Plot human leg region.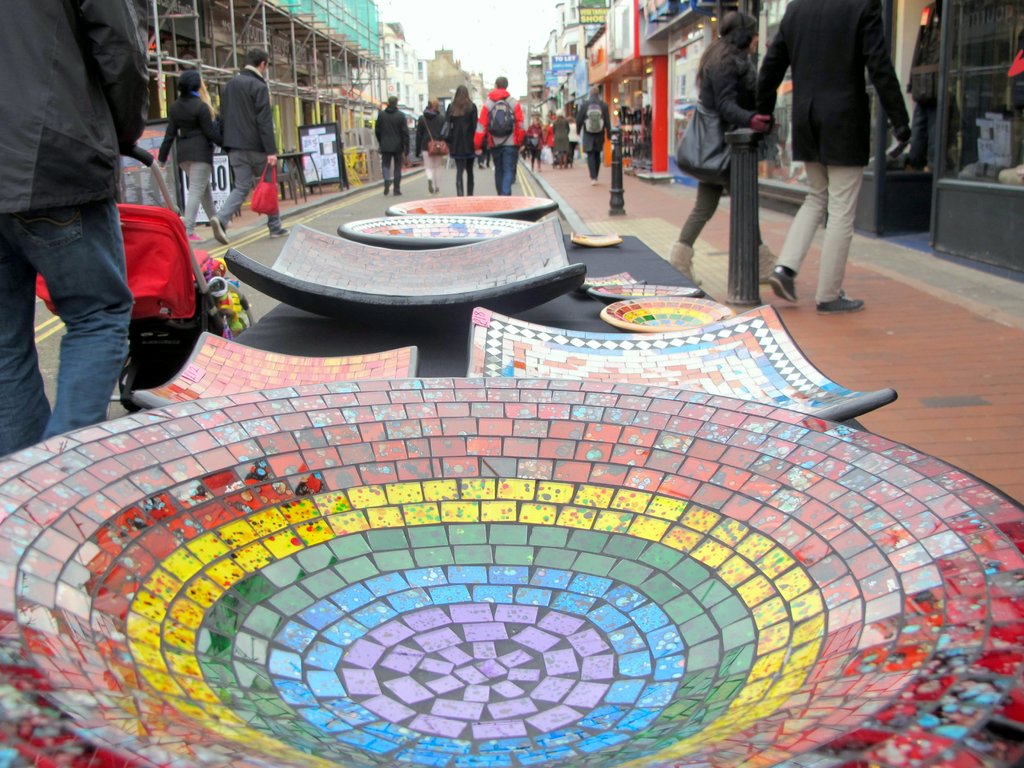
Plotted at locate(188, 159, 218, 240).
